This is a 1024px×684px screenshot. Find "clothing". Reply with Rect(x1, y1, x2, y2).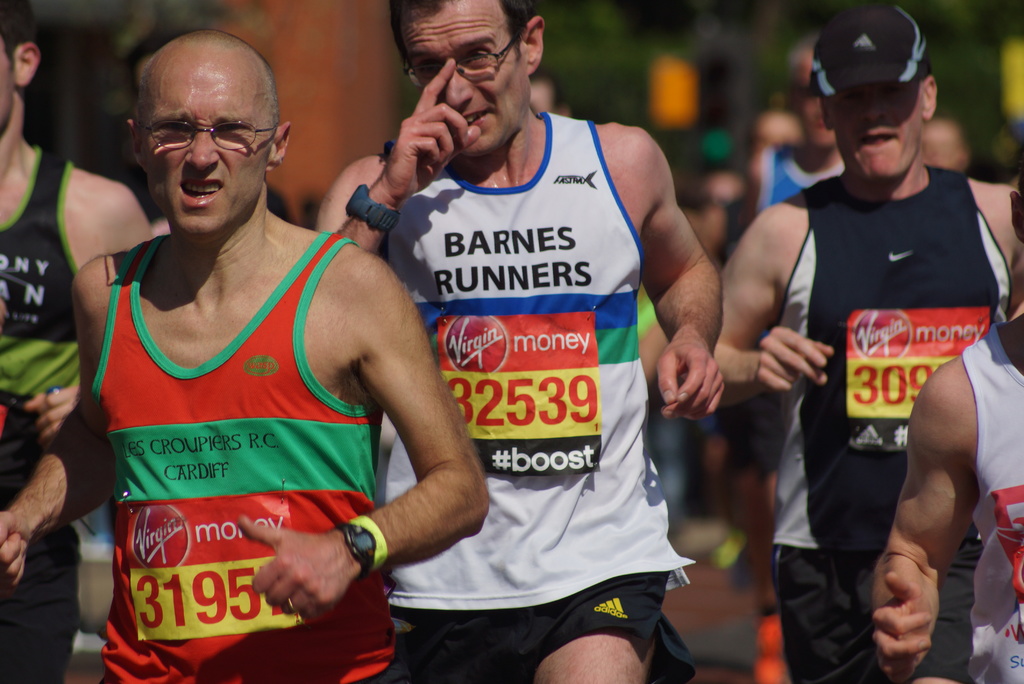
Rect(84, 229, 404, 683).
